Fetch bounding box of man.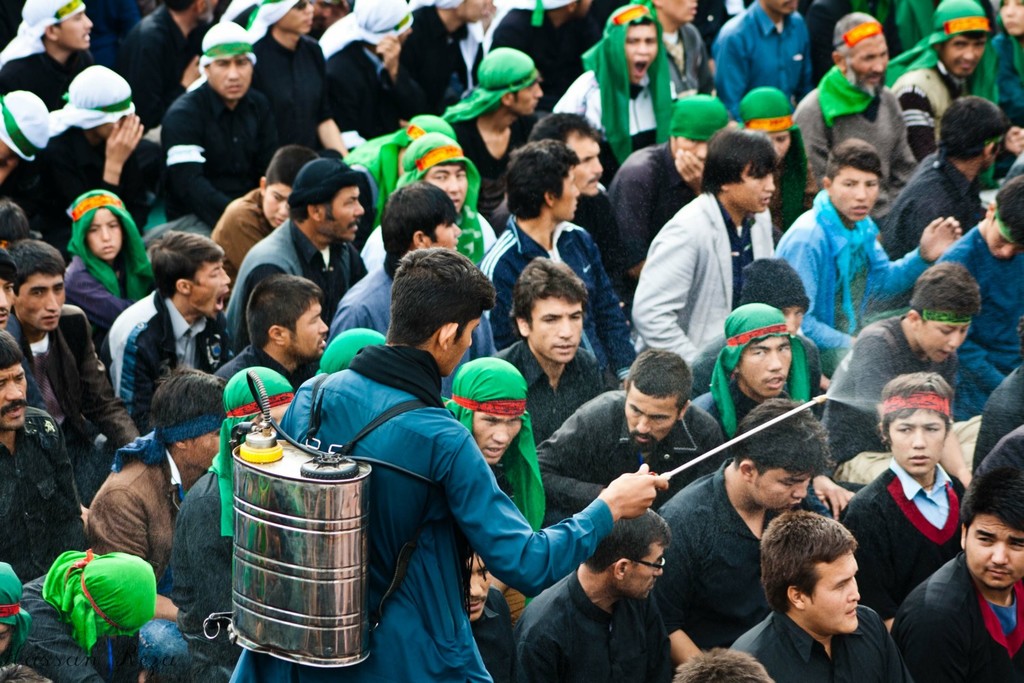
Bbox: (691, 299, 813, 467).
